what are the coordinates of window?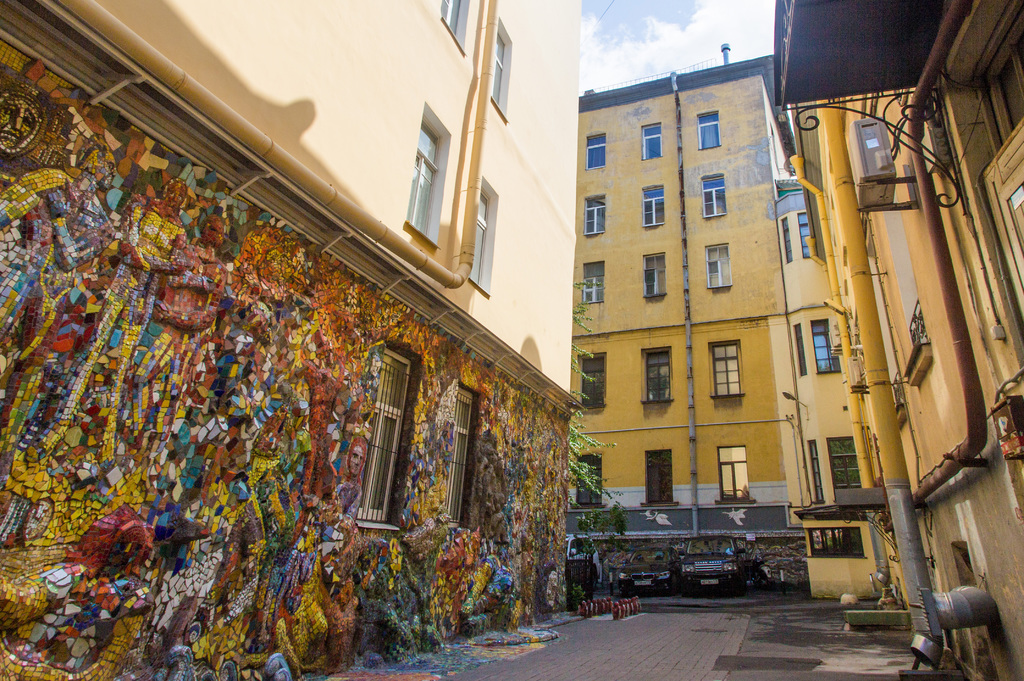
l=706, t=245, r=729, b=289.
